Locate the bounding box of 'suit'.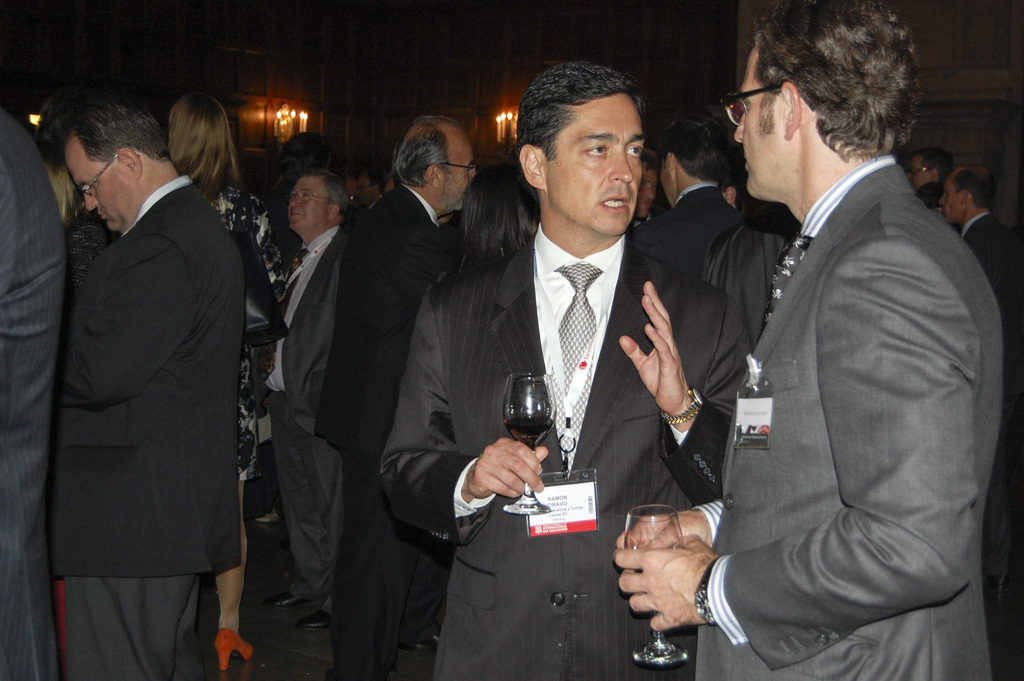
Bounding box: {"left": 252, "top": 225, "right": 348, "bottom": 604}.
